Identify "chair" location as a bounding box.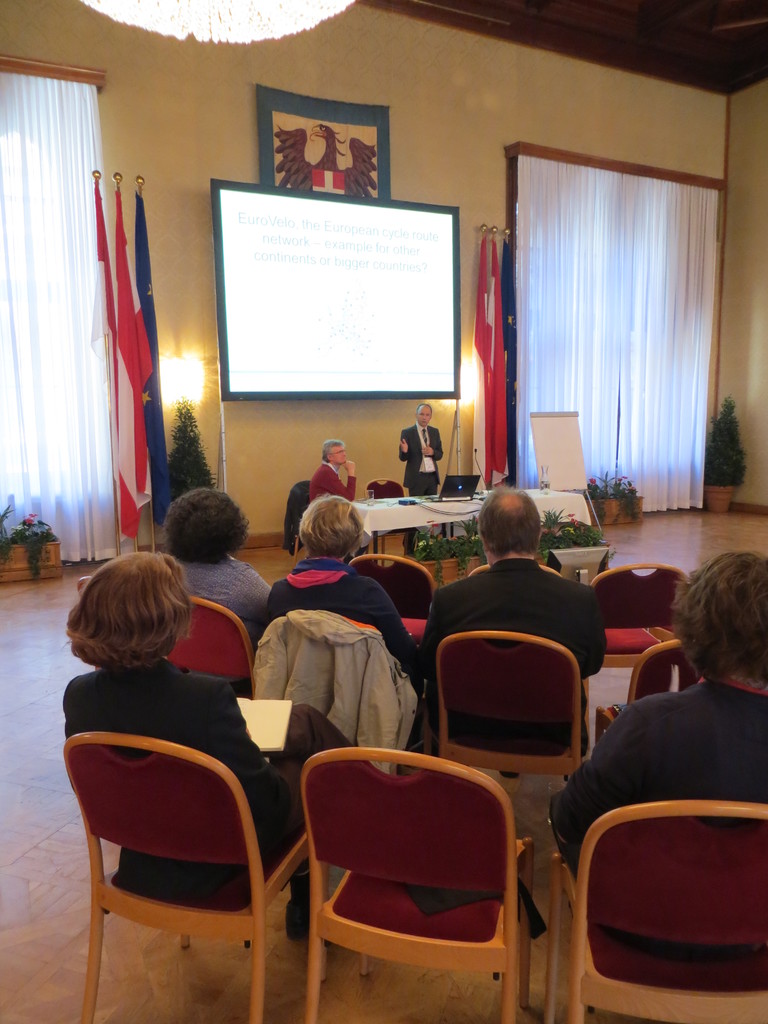
x1=434 y1=622 x2=598 y2=781.
